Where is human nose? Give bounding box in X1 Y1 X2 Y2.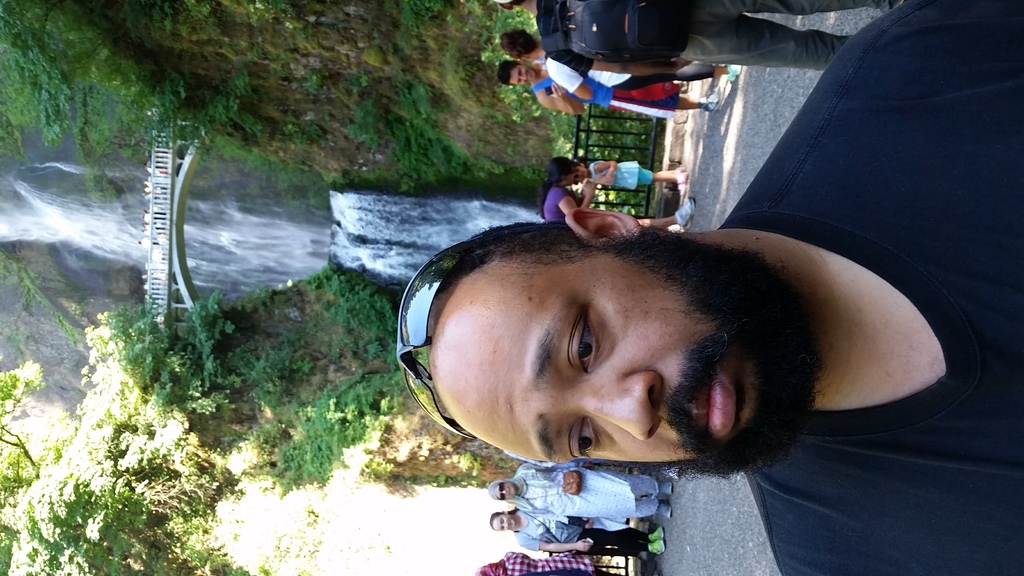
500 490 506 496.
